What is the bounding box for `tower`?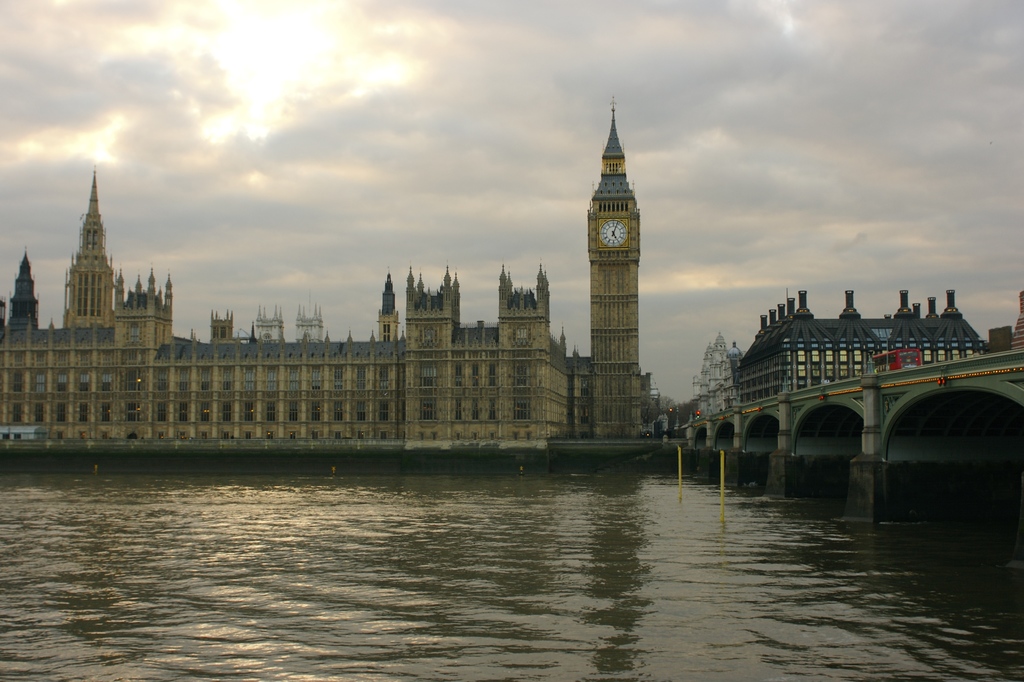
{"left": 205, "top": 313, "right": 240, "bottom": 340}.
